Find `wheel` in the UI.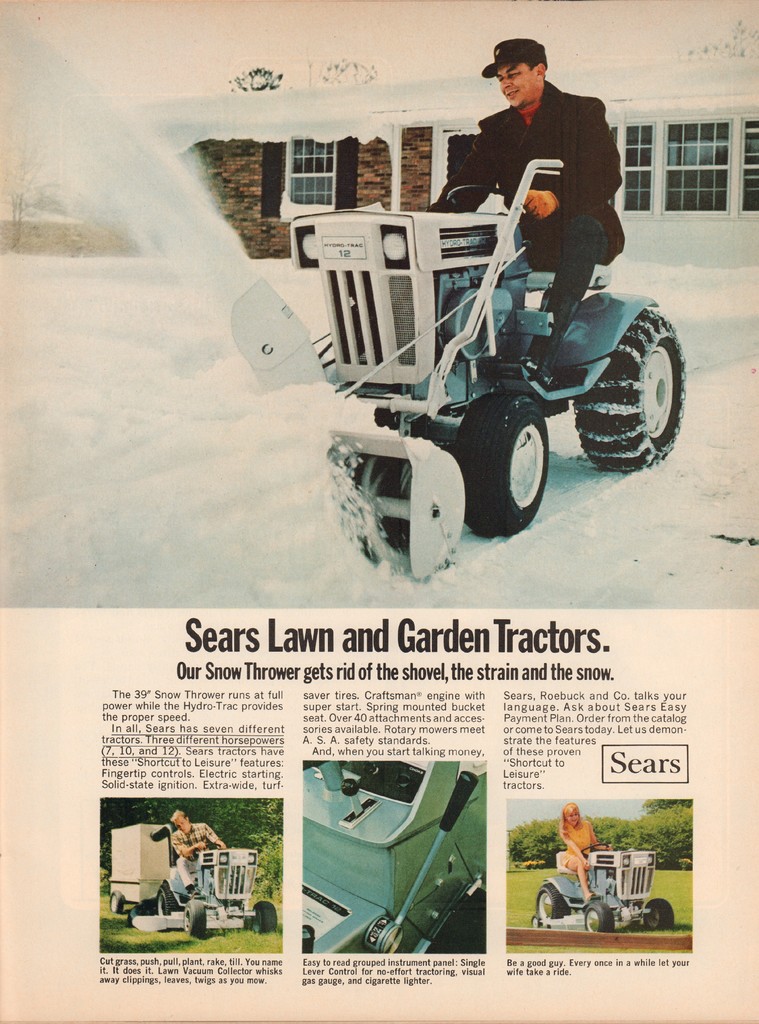
UI element at [x1=153, y1=883, x2=177, y2=916].
